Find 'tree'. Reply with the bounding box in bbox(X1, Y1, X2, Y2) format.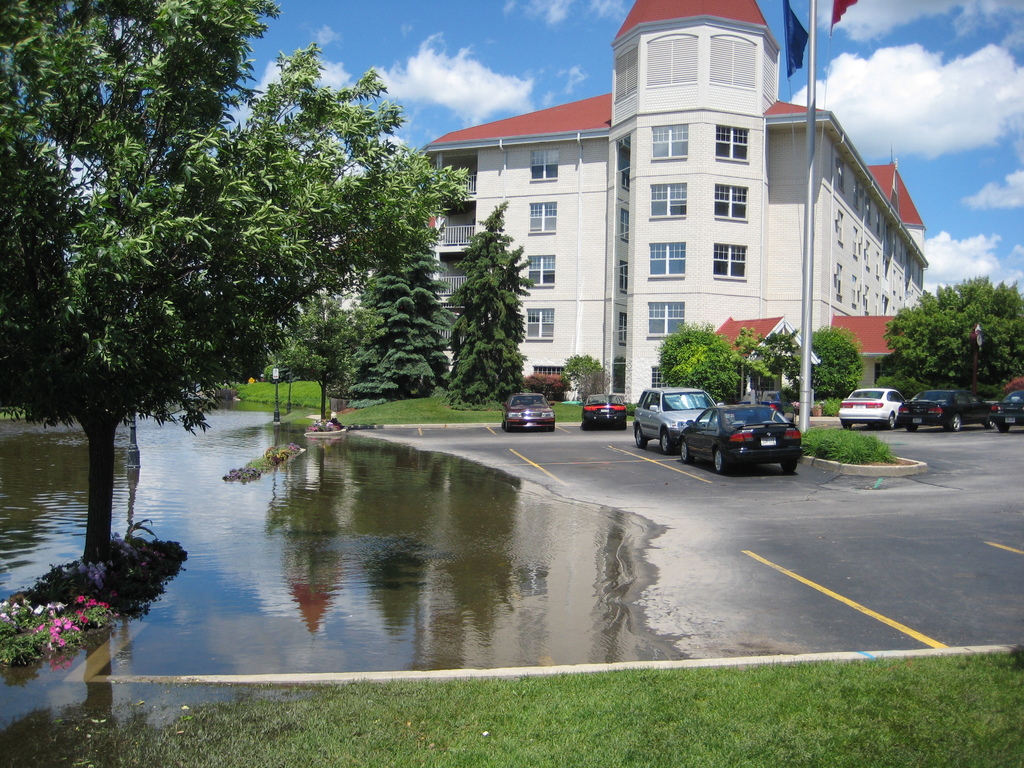
bbox(657, 319, 739, 406).
